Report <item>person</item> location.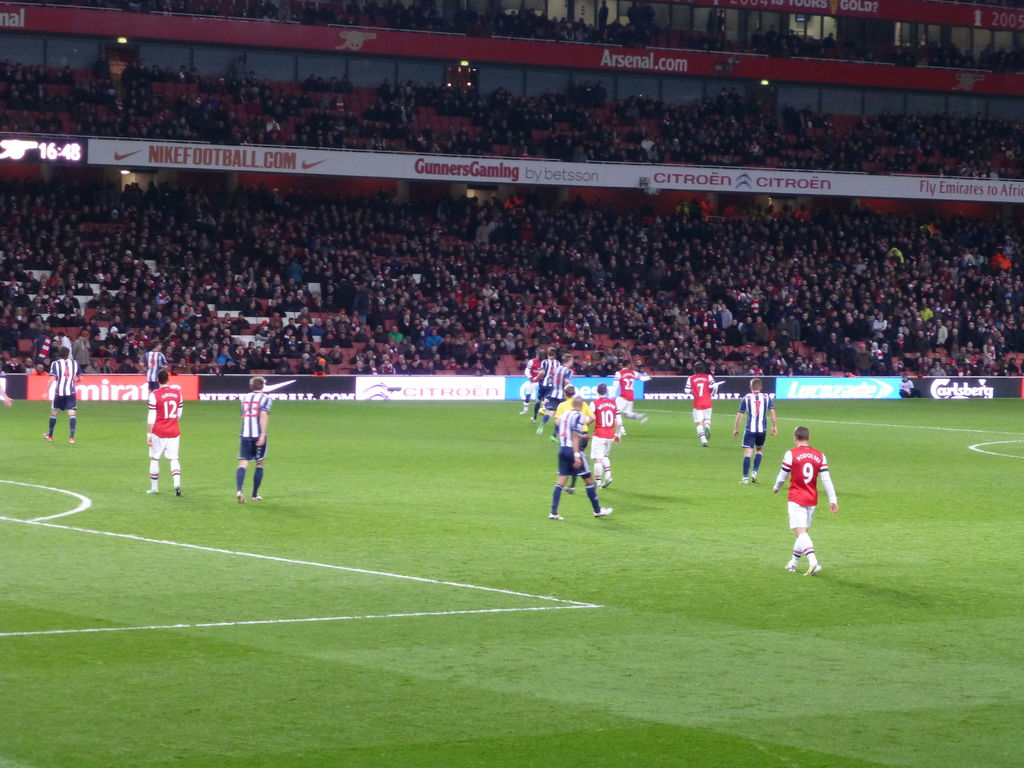
Report: (left=787, top=425, right=841, bottom=595).
